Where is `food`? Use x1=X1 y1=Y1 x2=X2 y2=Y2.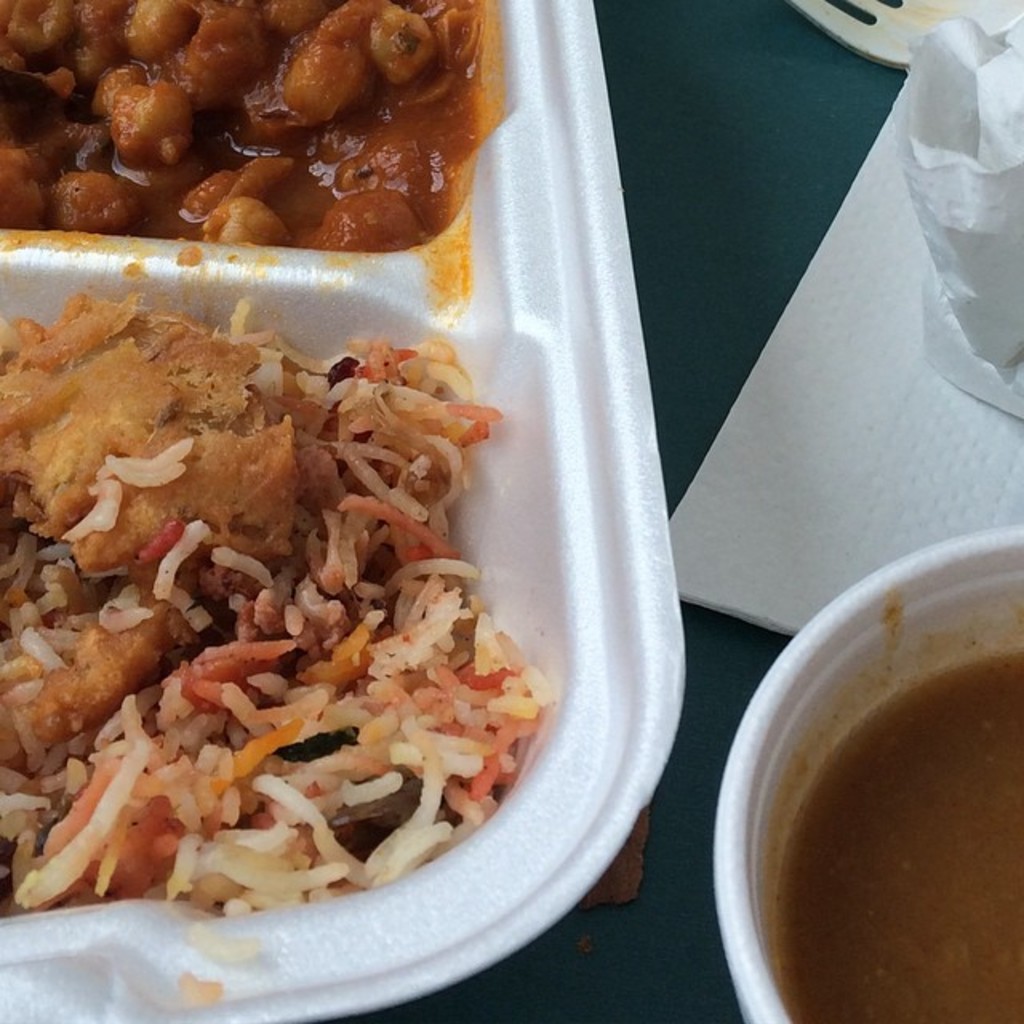
x1=27 y1=194 x2=587 y2=963.
